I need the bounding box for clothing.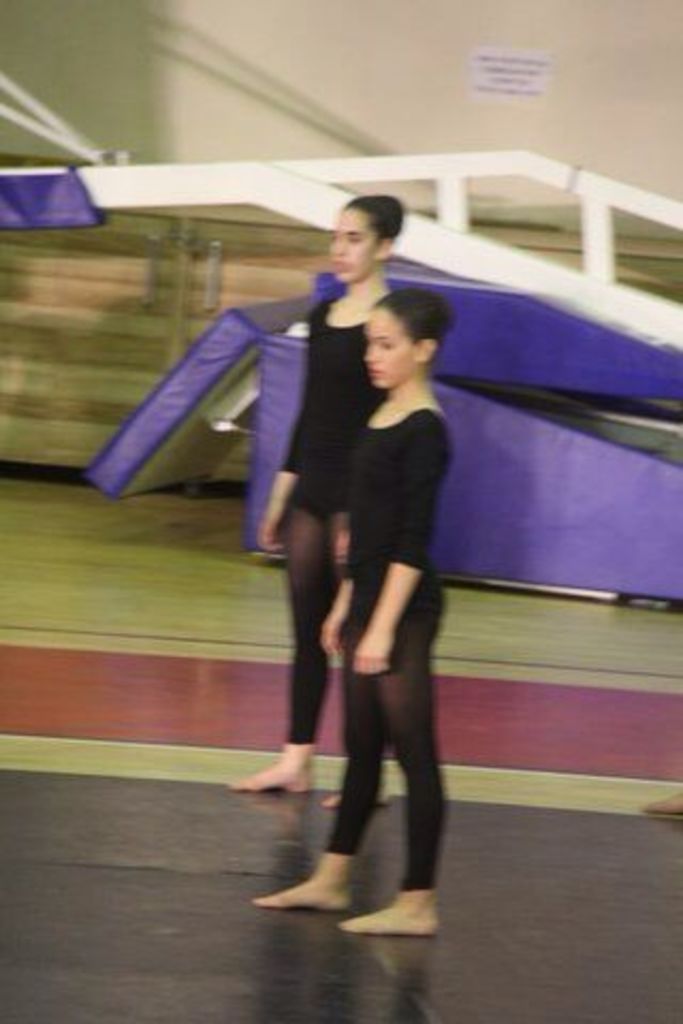
Here it is: [348,405,442,885].
